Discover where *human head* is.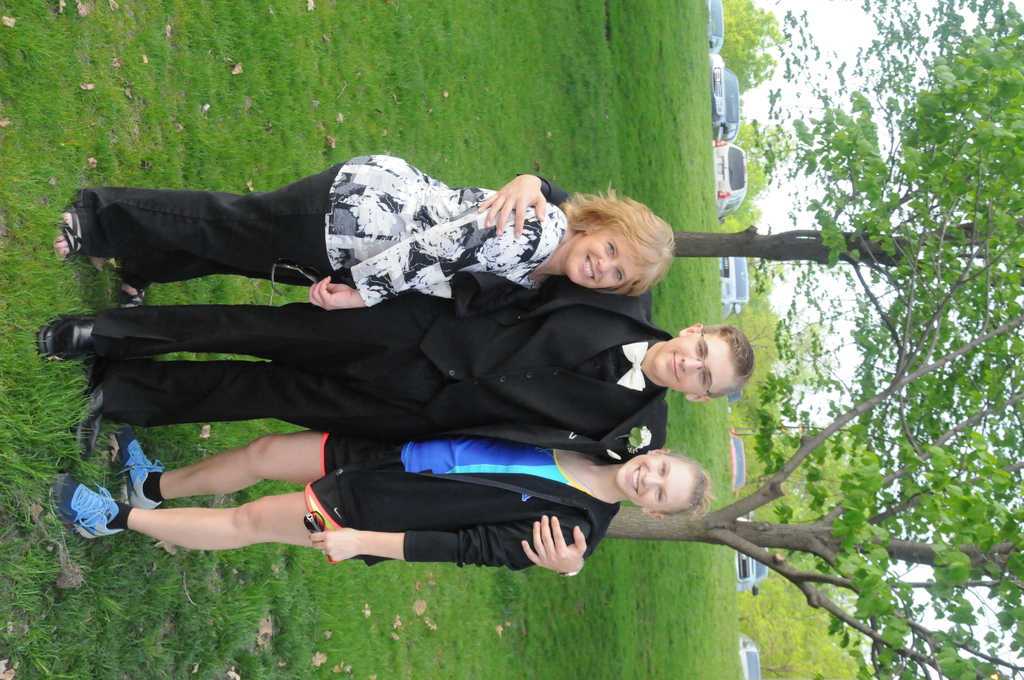
Discovered at (653,321,754,407).
